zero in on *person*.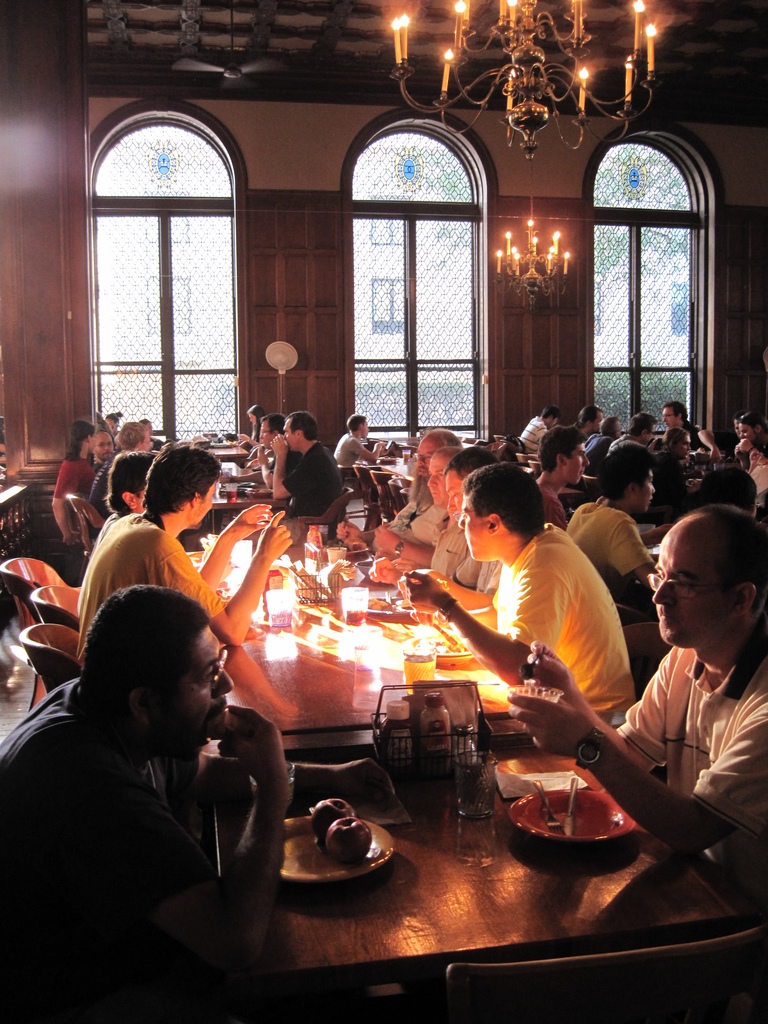
Zeroed in: 336 427 461 569.
